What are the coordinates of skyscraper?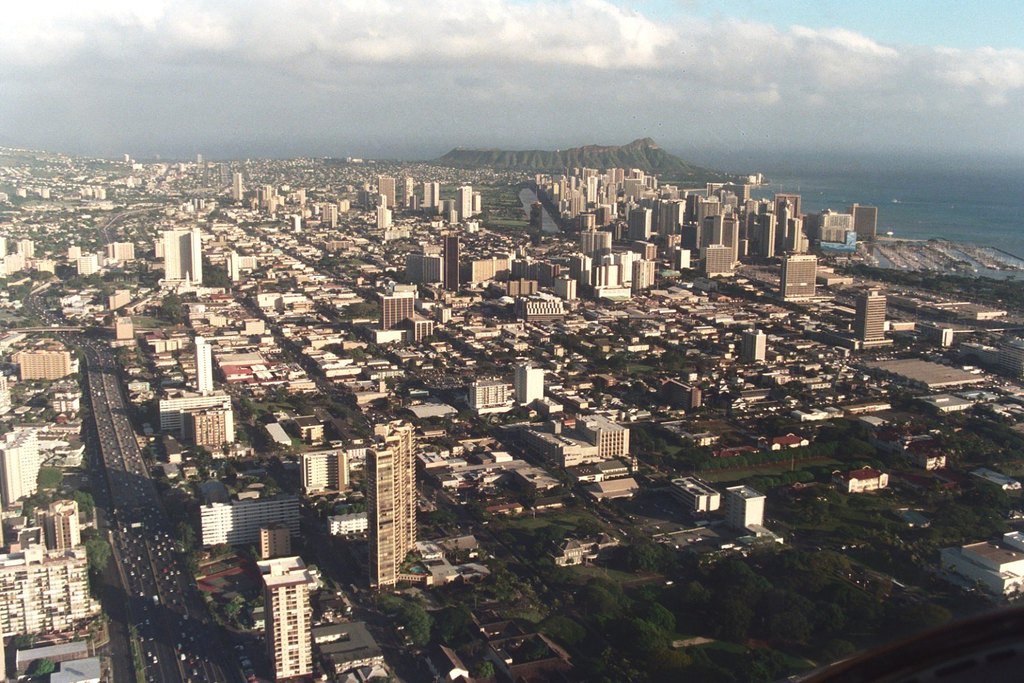
crop(165, 393, 233, 418).
